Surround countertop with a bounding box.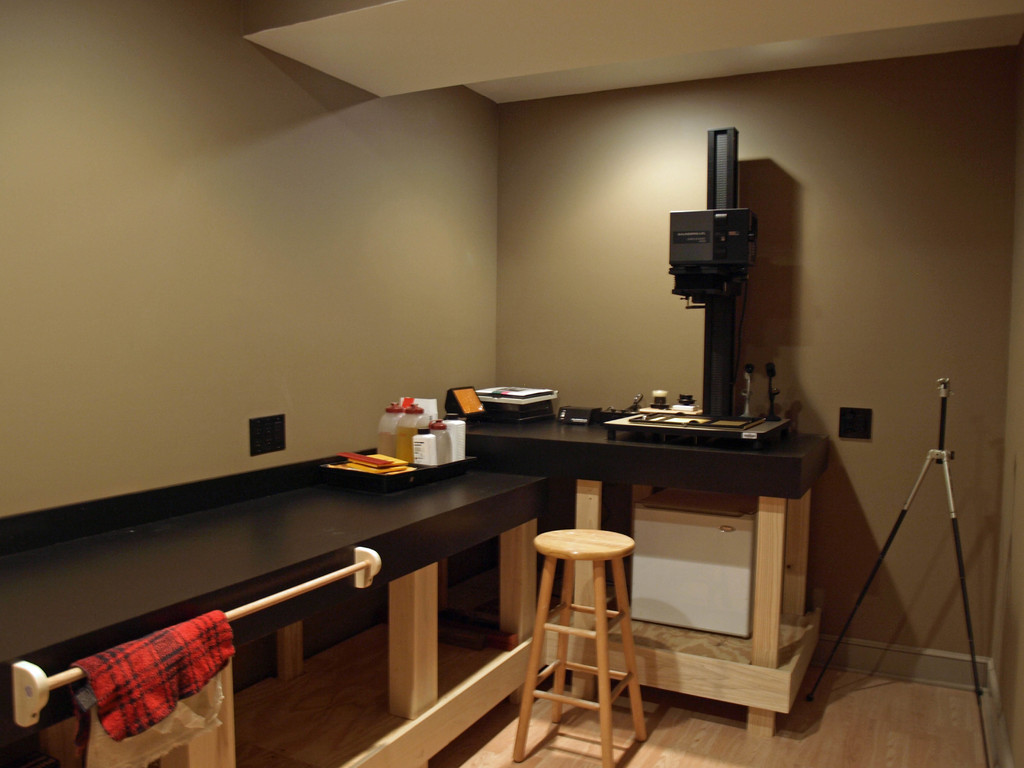
[457,399,830,492].
